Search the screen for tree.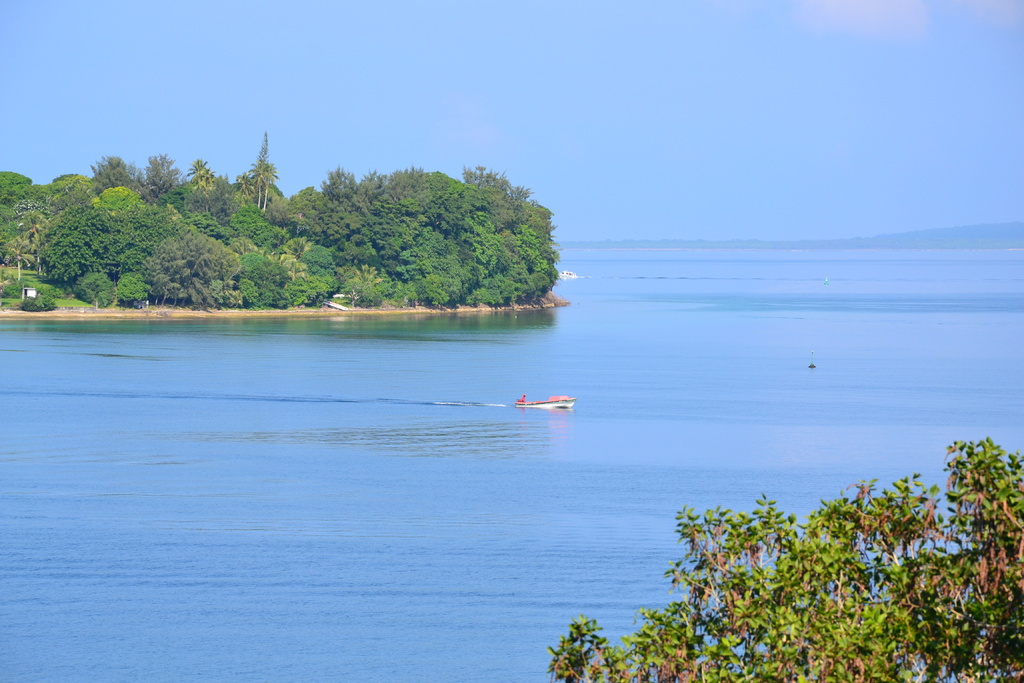
Found at l=92, t=150, r=127, b=192.
